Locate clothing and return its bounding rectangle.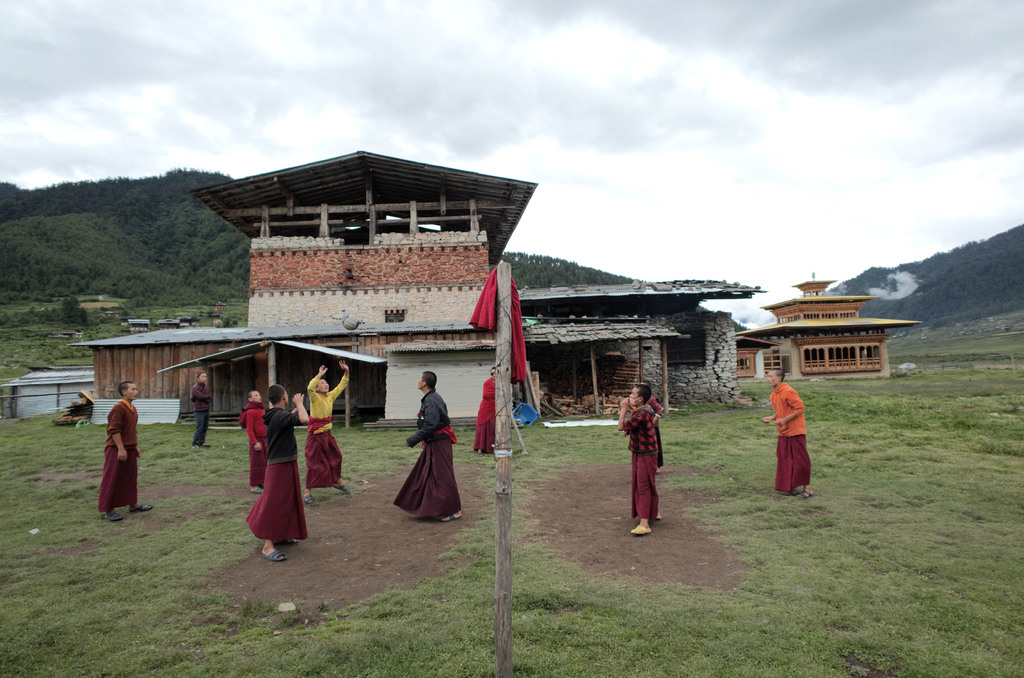
[191, 384, 212, 442].
